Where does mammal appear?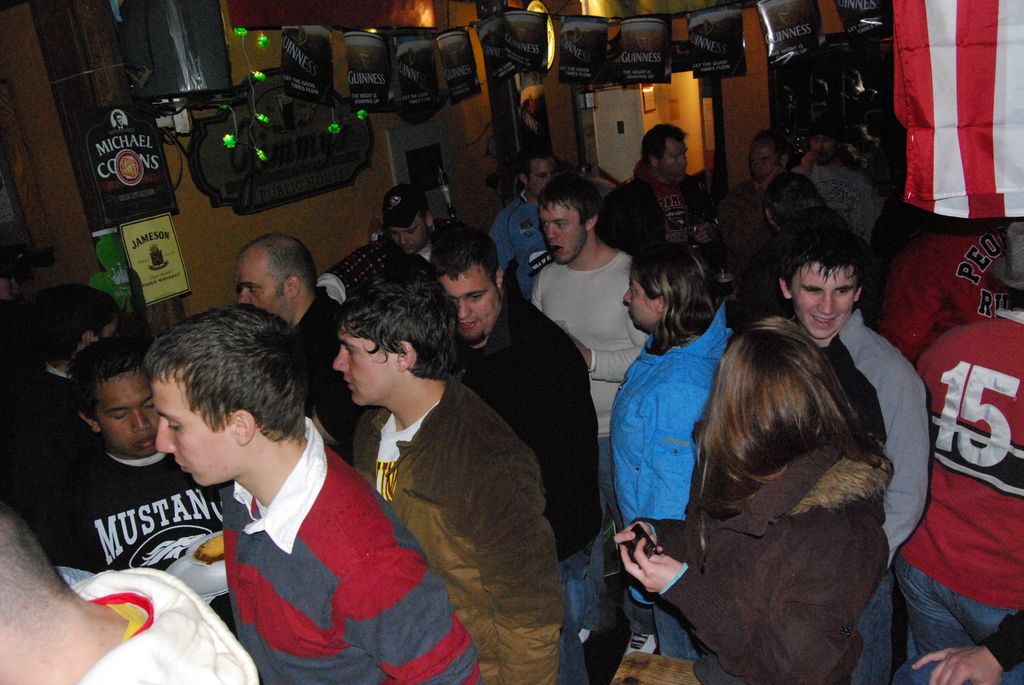
Appears at (left=916, top=614, right=1023, bottom=684).
